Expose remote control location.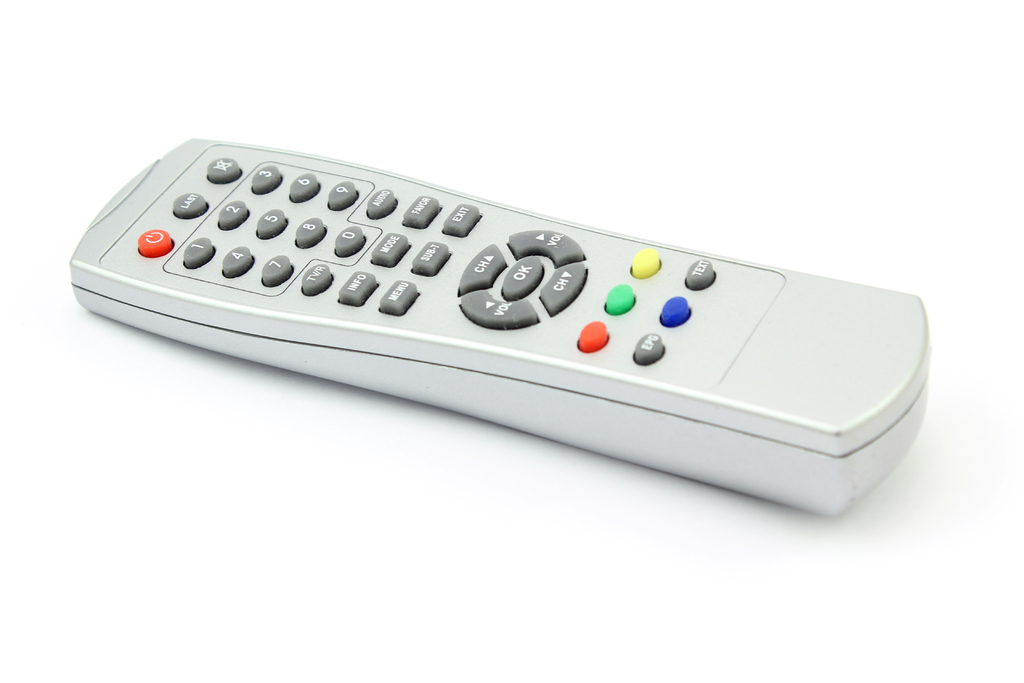
Exposed at locate(66, 136, 928, 511).
